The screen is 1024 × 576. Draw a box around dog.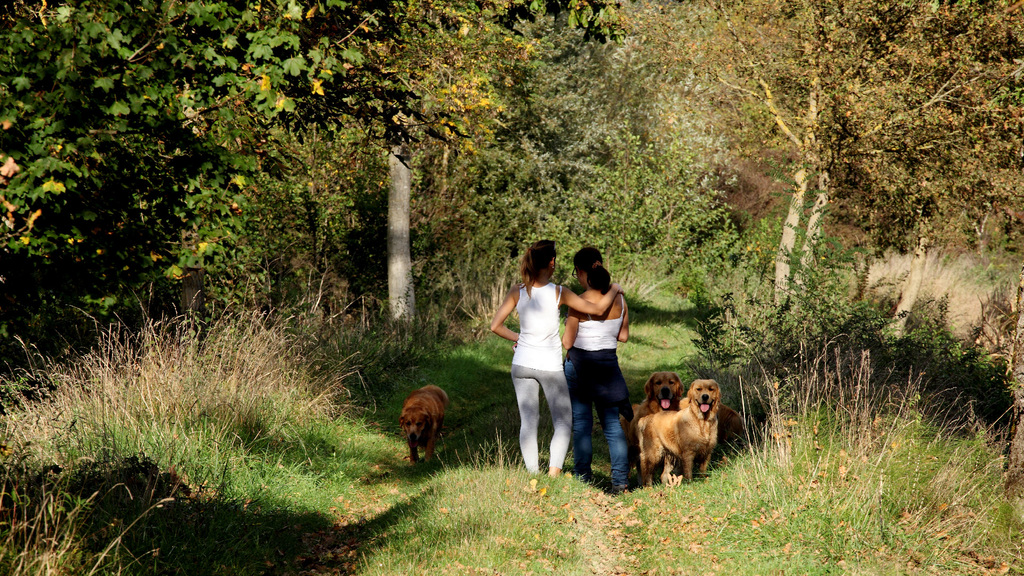
x1=636, y1=380, x2=719, y2=490.
